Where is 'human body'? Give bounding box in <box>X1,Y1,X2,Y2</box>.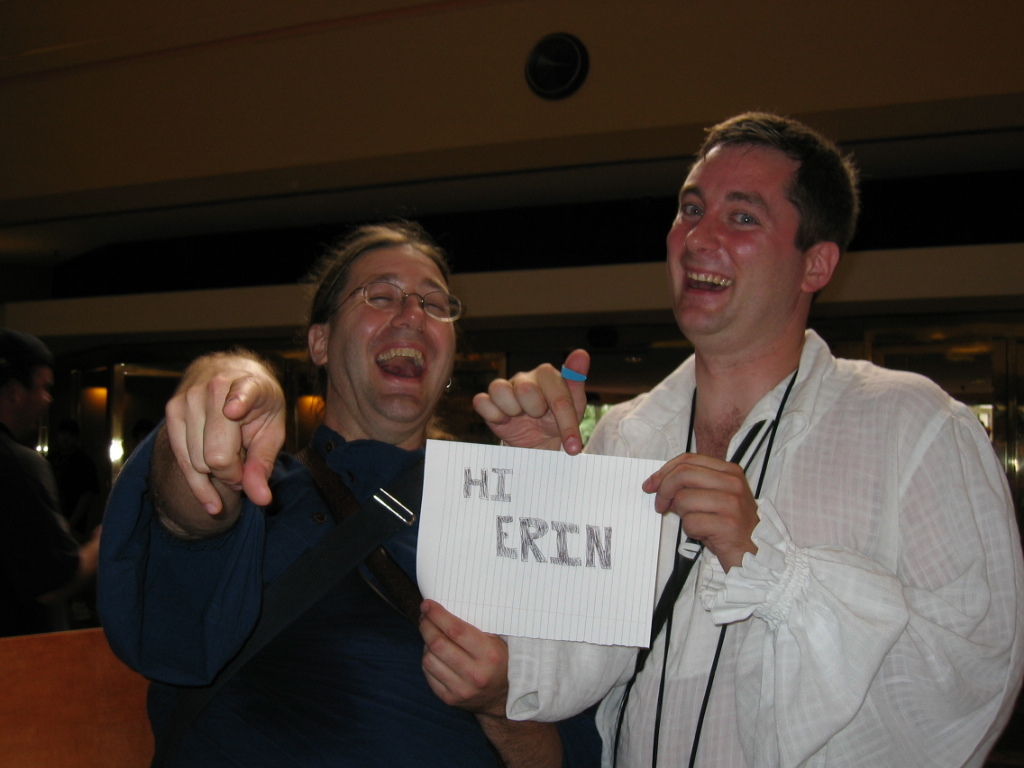
<box>477,106,1023,747</box>.
